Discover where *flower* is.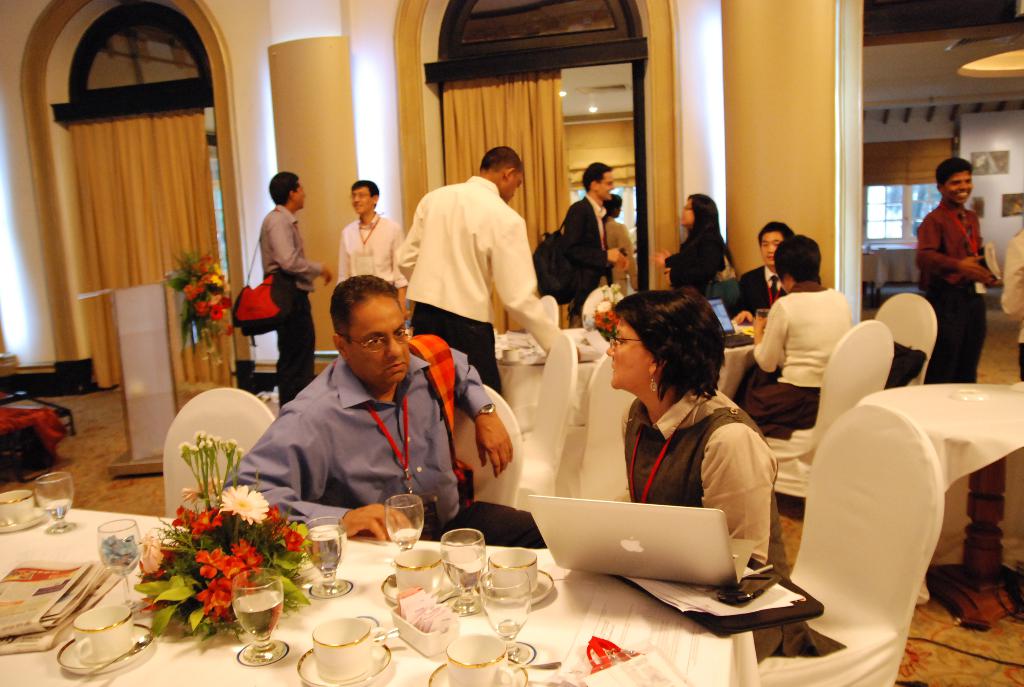
Discovered at <bbox>285, 529, 304, 553</bbox>.
